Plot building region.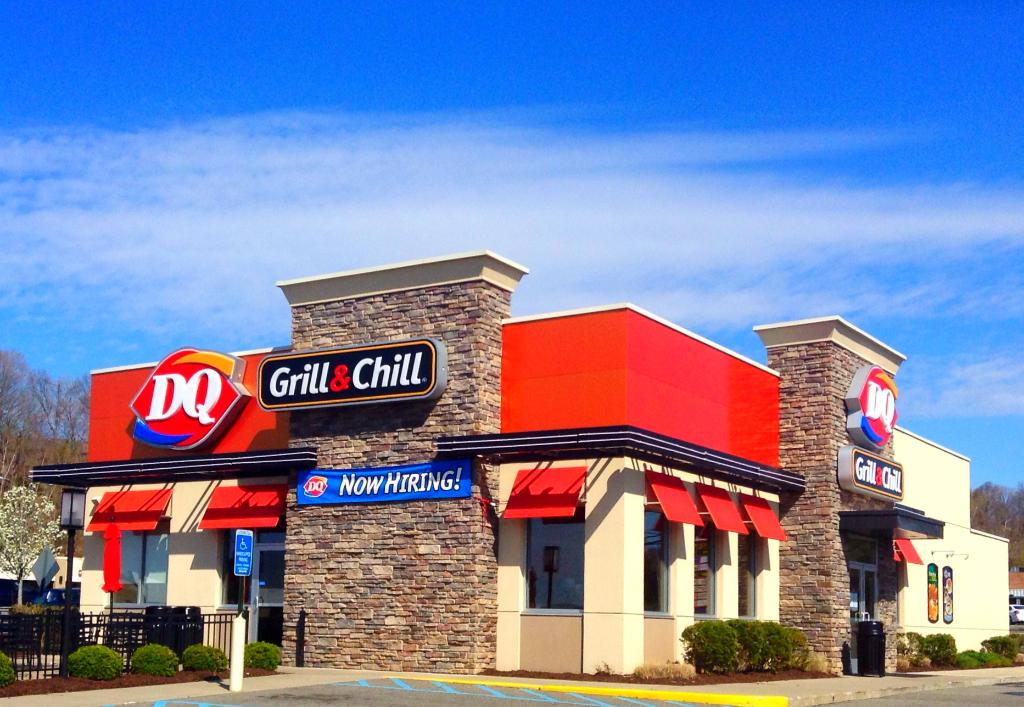
Plotted at (x1=24, y1=254, x2=1004, y2=663).
